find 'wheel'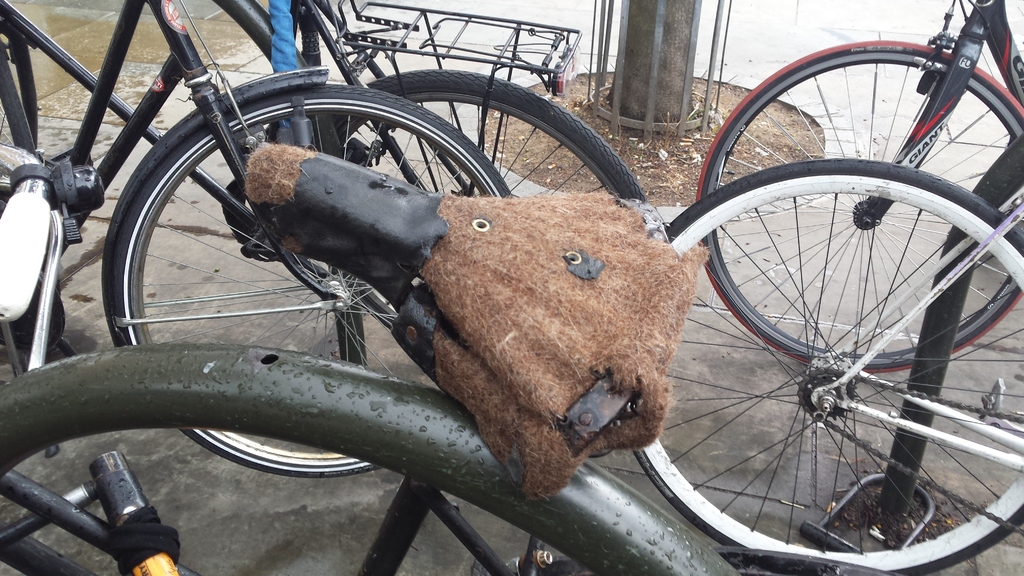
{"x1": 696, "y1": 37, "x2": 1023, "y2": 374}
